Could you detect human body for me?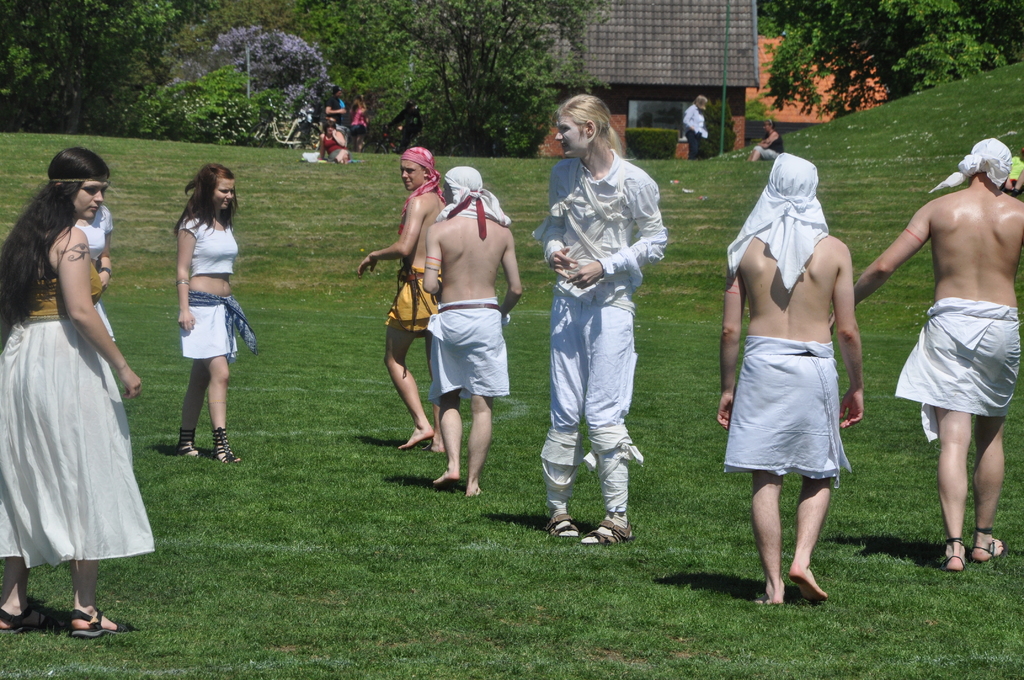
Detection result: detection(76, 206, 120, 341).
